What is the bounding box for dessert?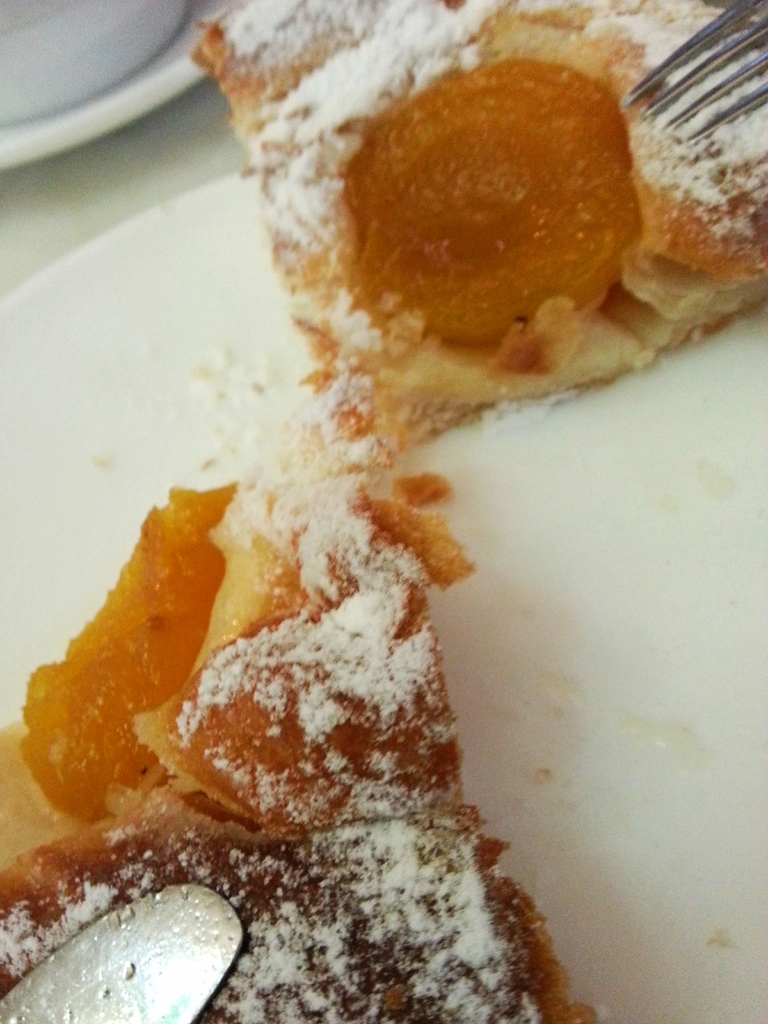
x1=0, y1=438, x2=591, y2=1023.
